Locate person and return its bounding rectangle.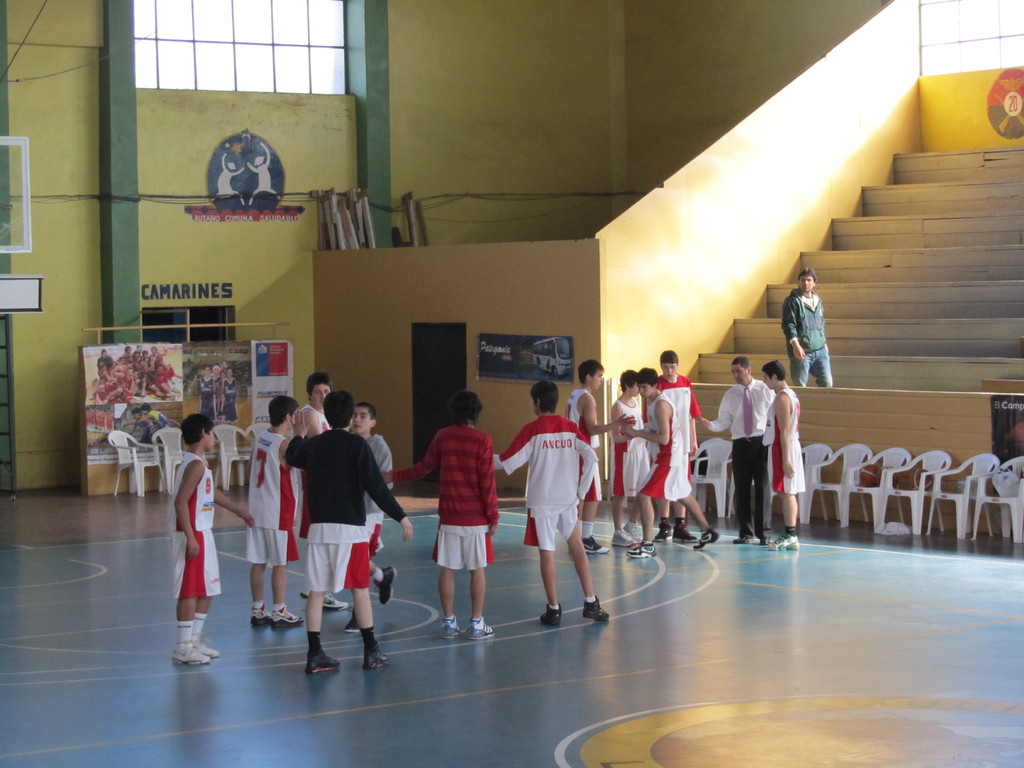
<box>199,367,219,413</box>.
